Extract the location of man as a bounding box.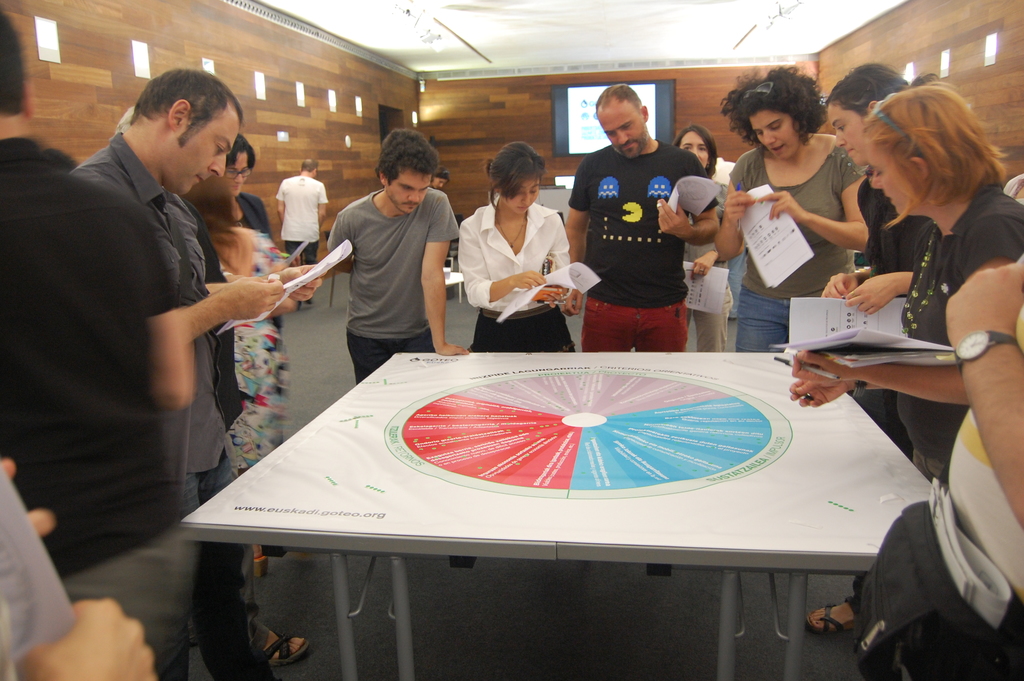
282:160:330:305.
